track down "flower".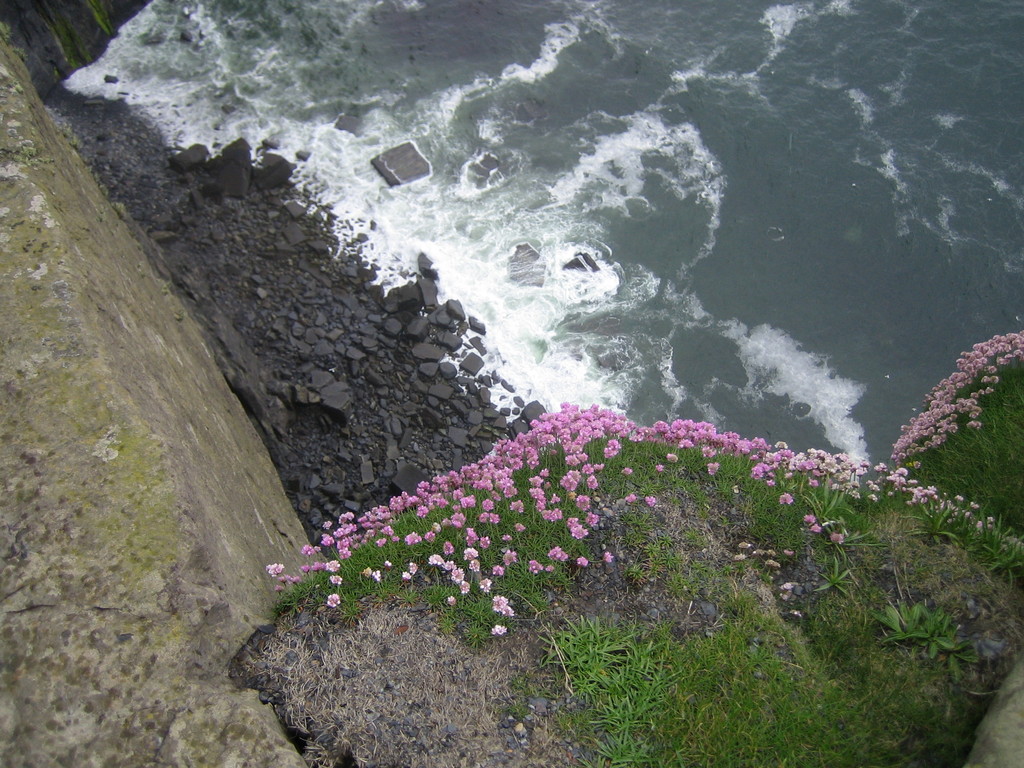
Tracked to <region>444, 541, 454, 554</region>.
